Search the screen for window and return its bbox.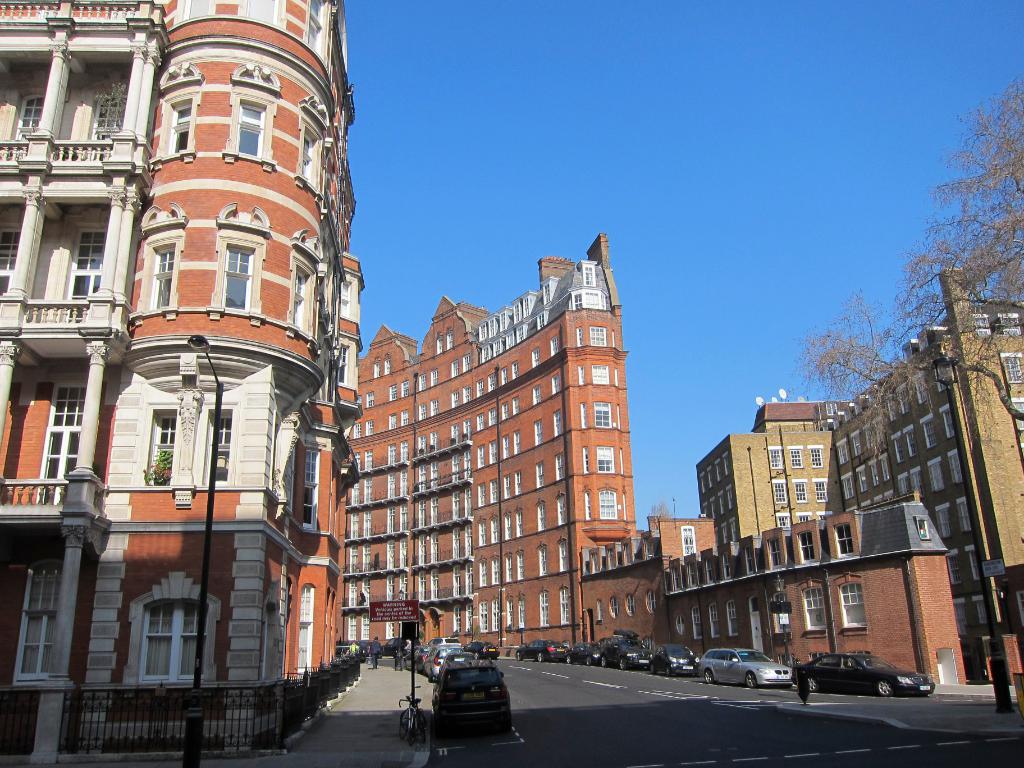
Found: [301, 451, 317, 483].
